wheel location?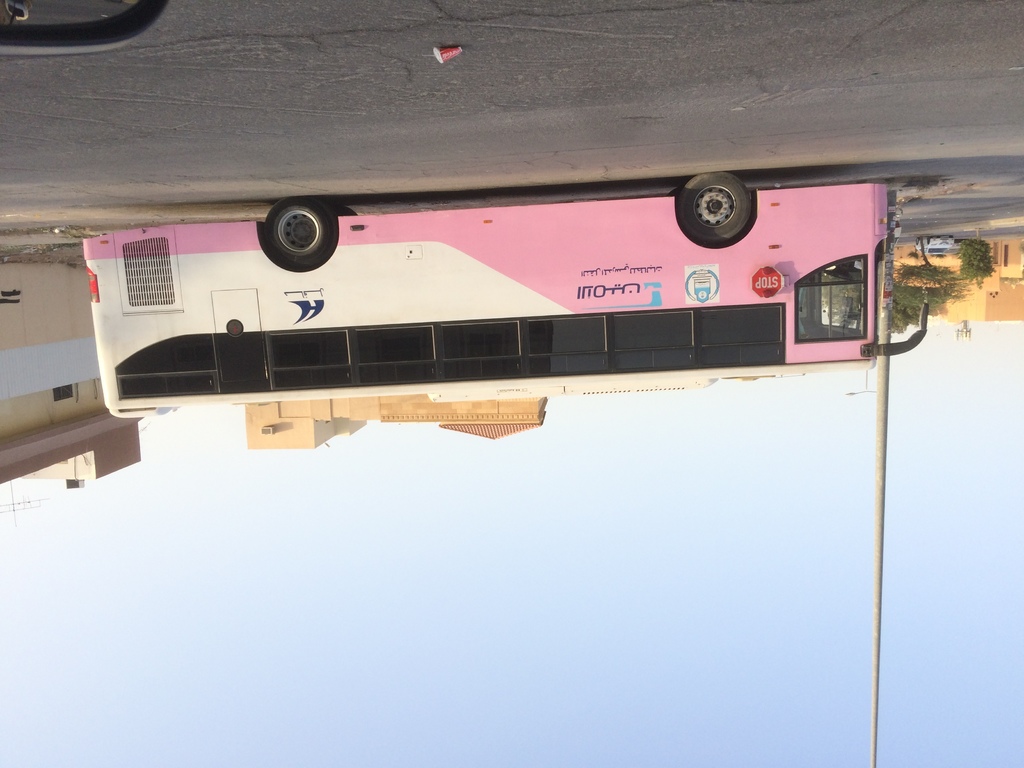
box=[267, 190, 338, 267]
